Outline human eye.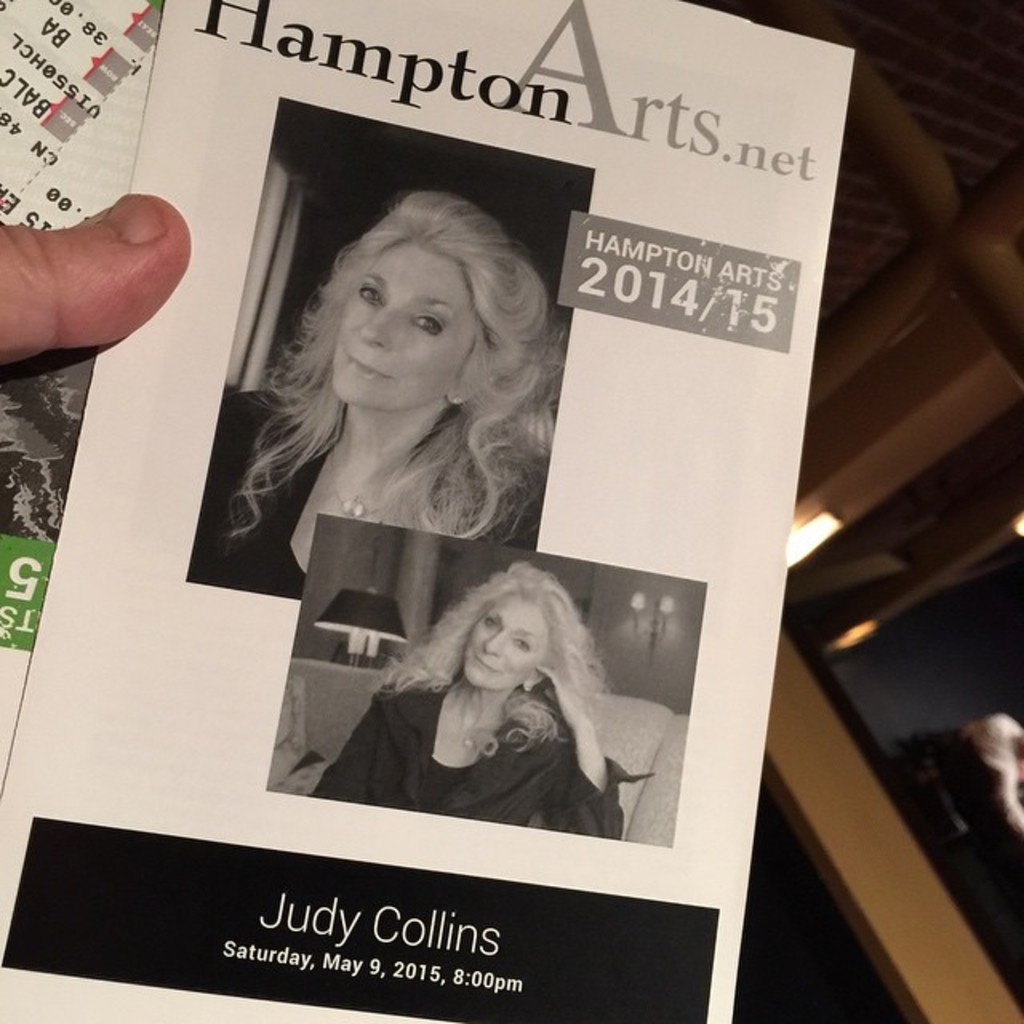
Outline: <box>413,312,450,334</box>.
